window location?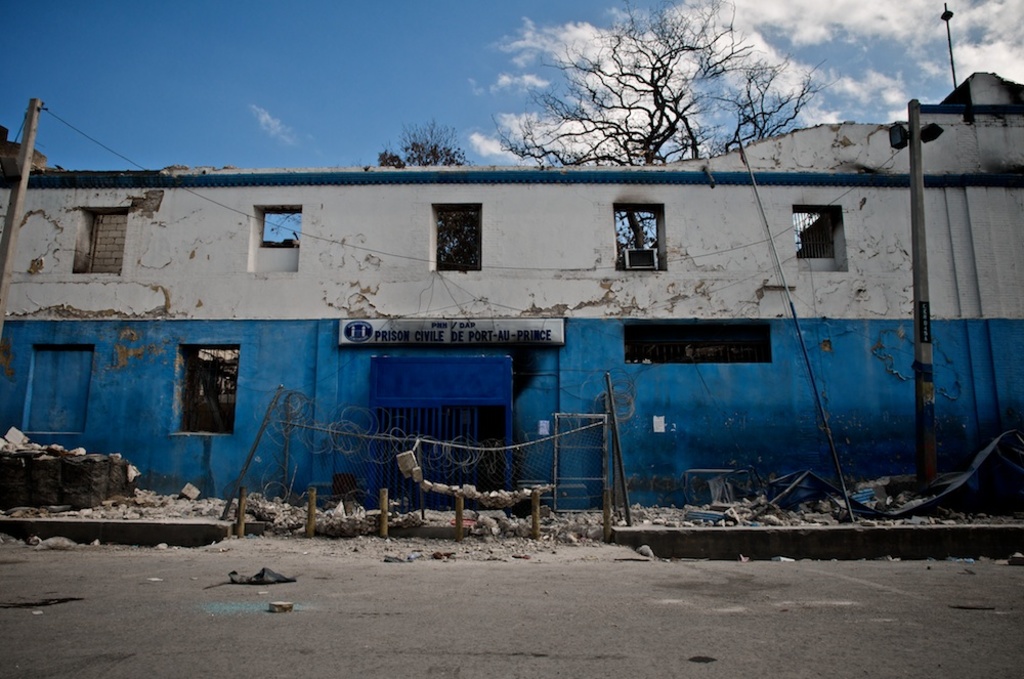
790/203/844/271
